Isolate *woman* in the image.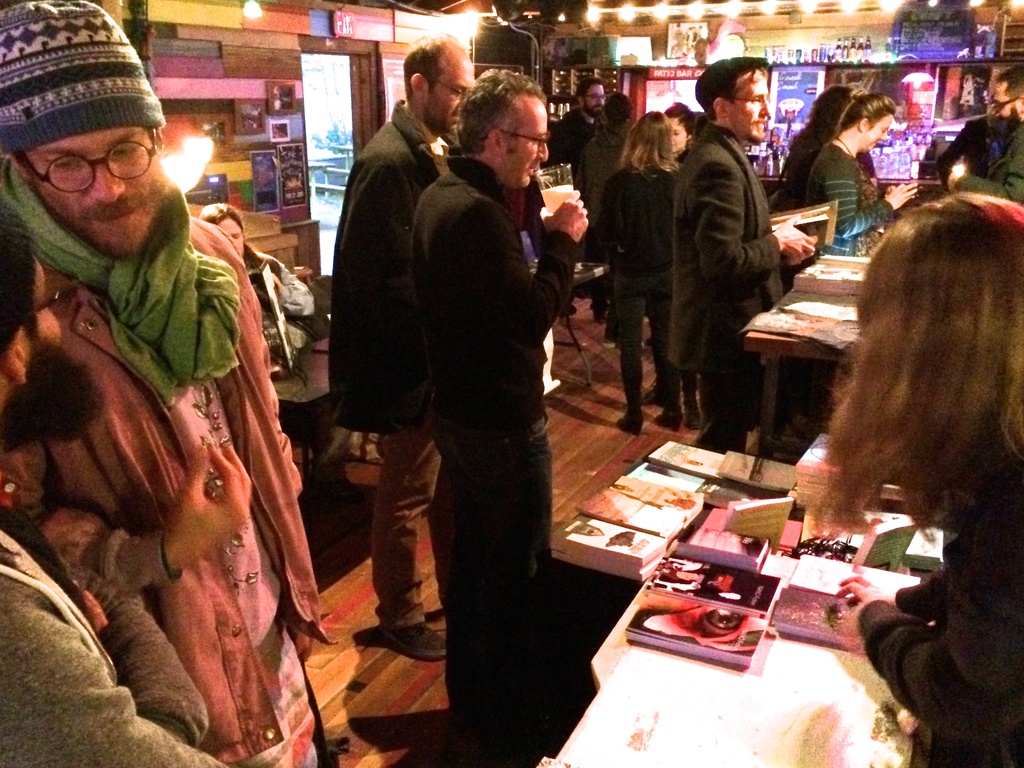
Isolated region: 591 115 678 442.
